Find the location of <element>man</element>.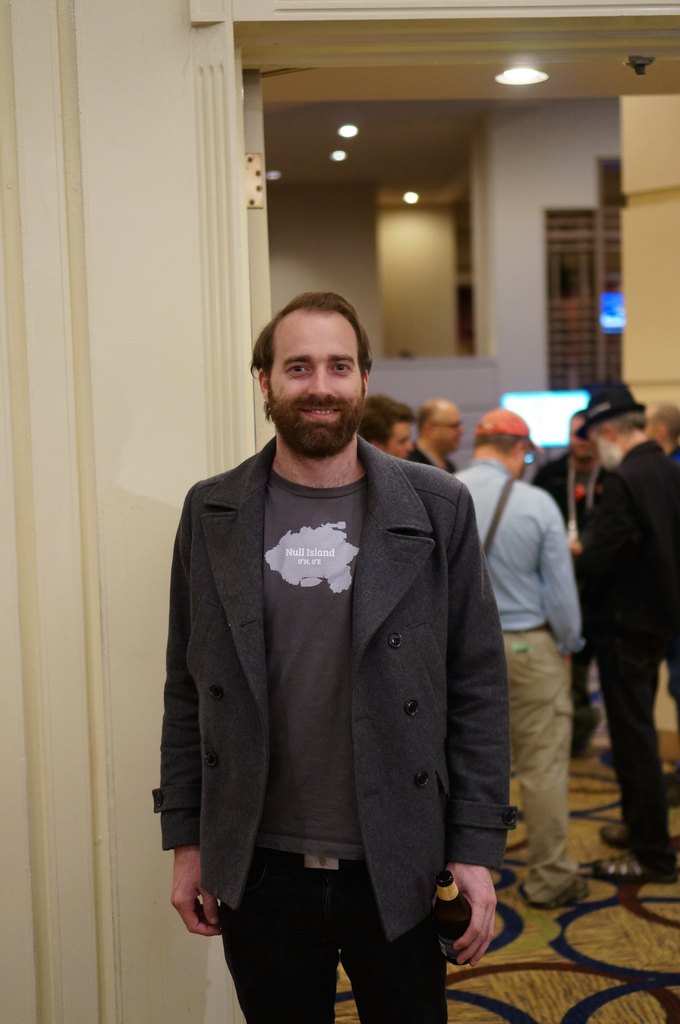
Location: pyautogui.locateOnScreen(405, 399, 466, 476).
